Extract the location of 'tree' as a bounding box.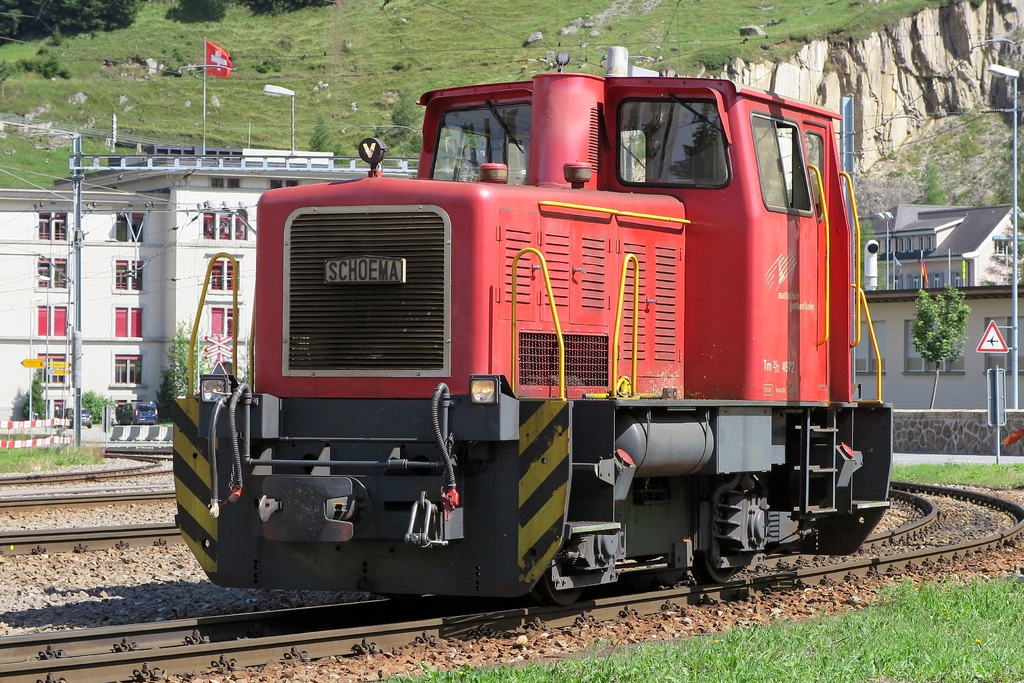
{"left": 158, "top": 317, "right": 221, "bottom": 419}.
